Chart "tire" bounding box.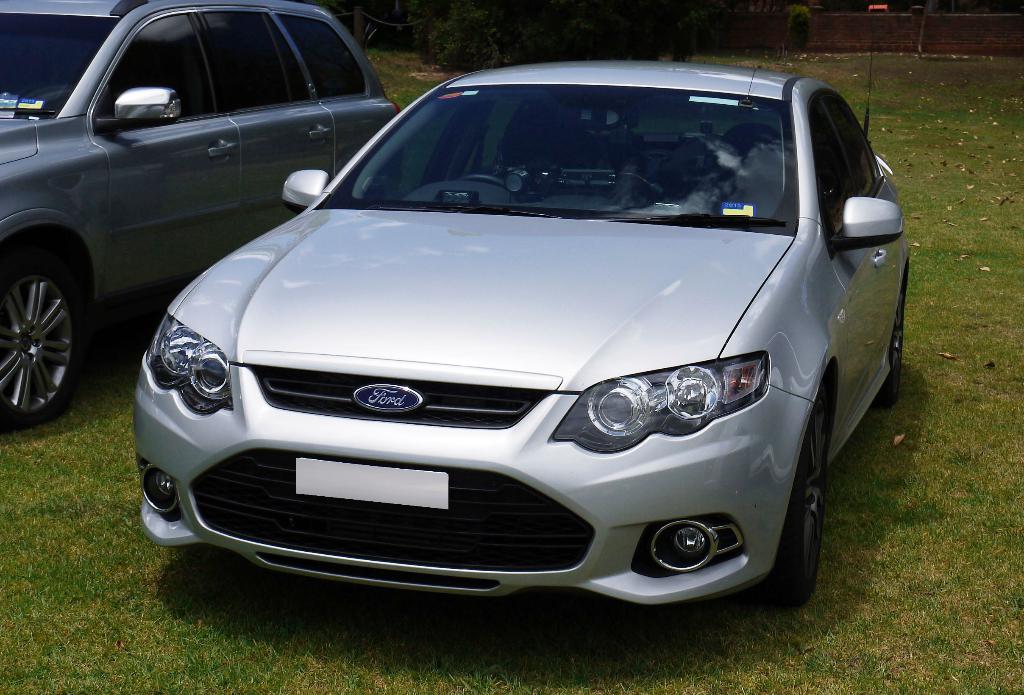
Charted: [769, 385, 829, 601].
